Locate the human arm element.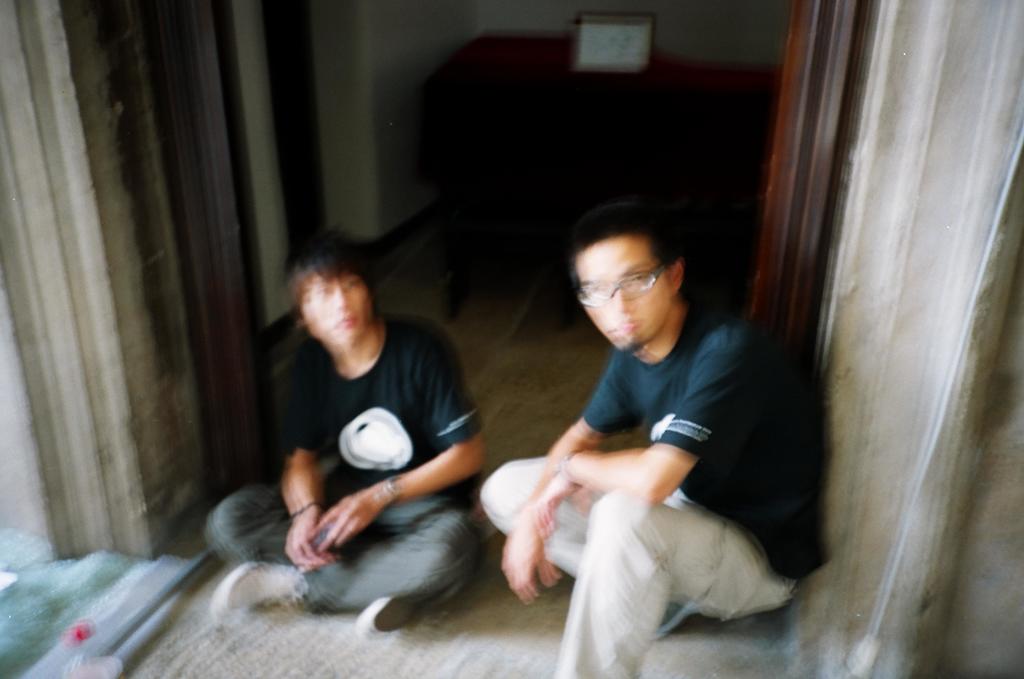
Element bbox: 480/353/624/601.
